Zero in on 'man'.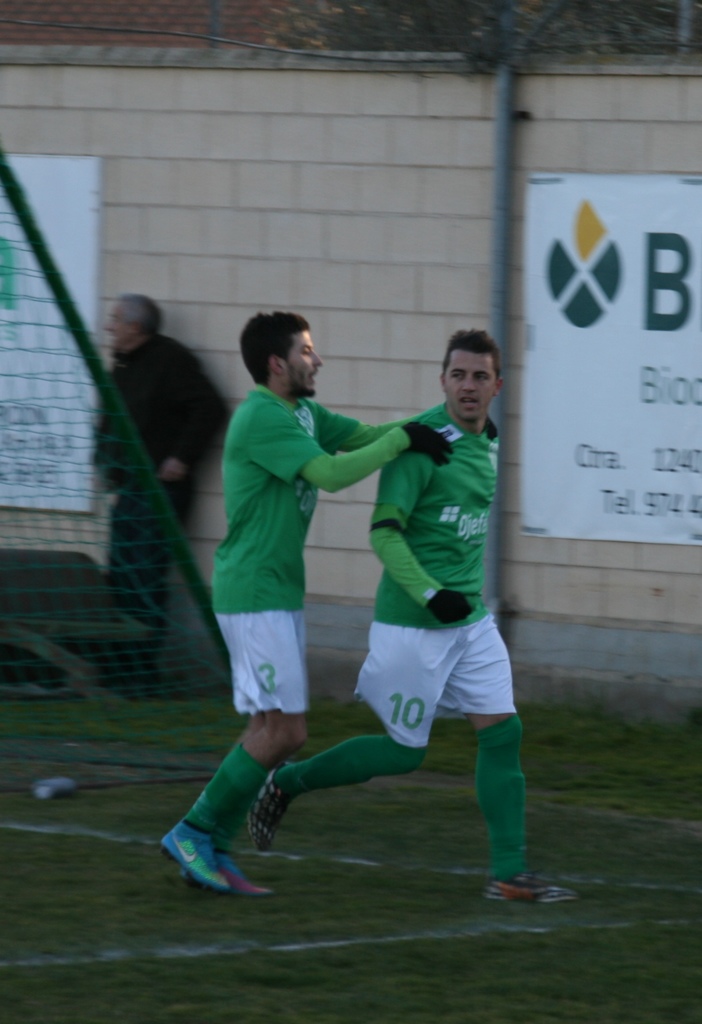
Zeroed in: bbox(163, 314, 456, 902).
